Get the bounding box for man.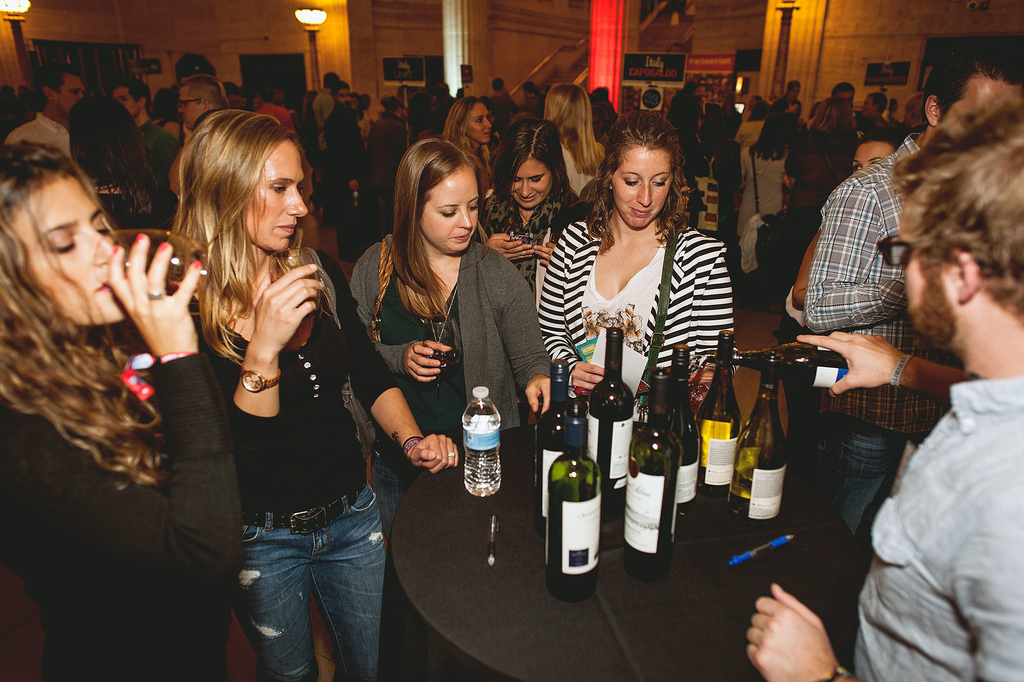
bbox=(152, 49, 216, 120).
